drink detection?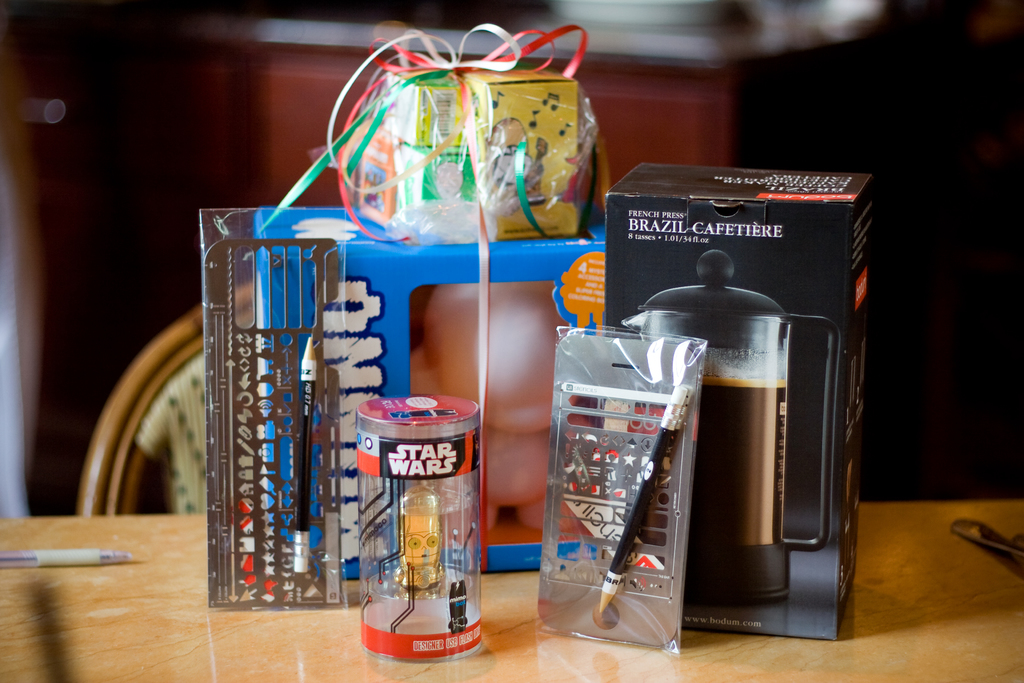
bbox=(697, 377, 786, 545)
